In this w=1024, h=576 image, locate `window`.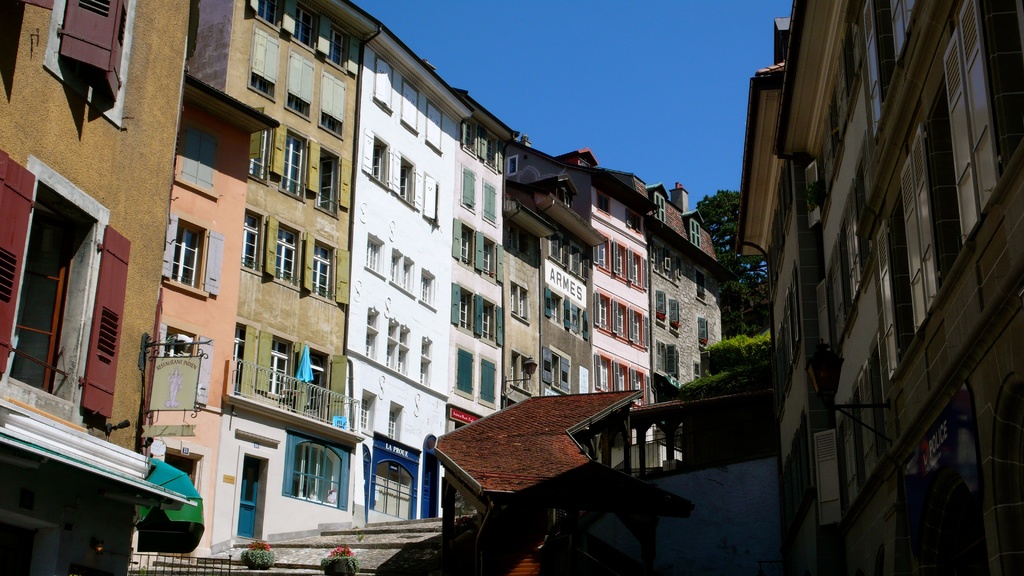
Bounding box: rect(508, 281, 531, 322).
